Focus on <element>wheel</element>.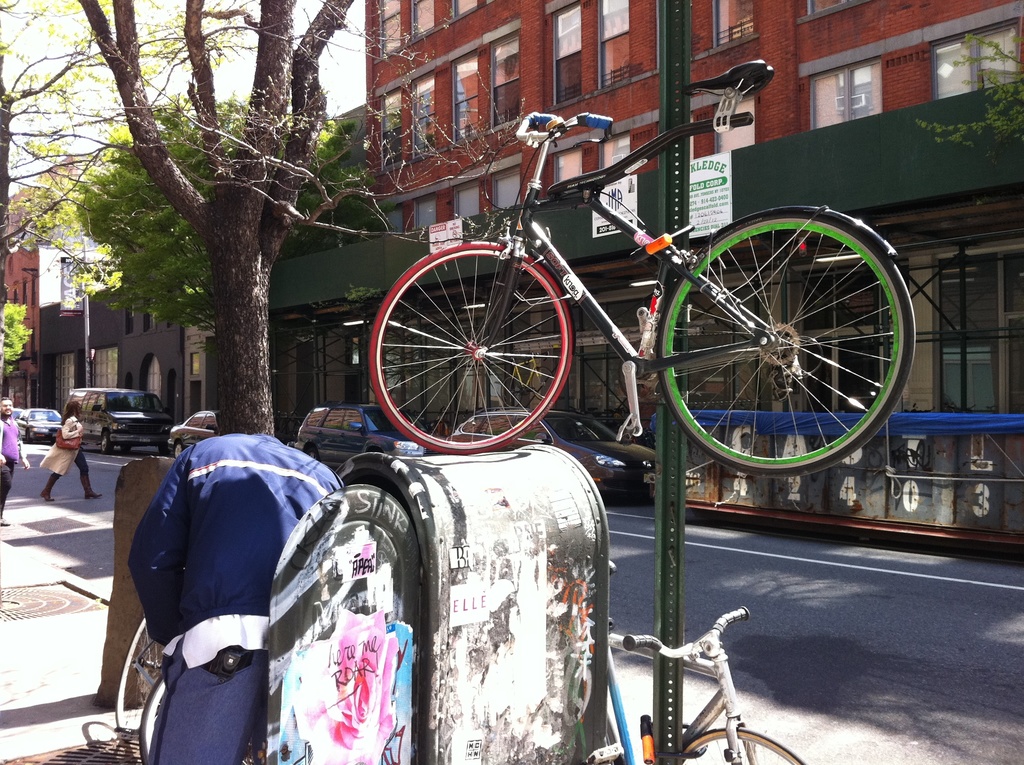
Focused at x1=655 y1=211 x2=915 y2=479.
